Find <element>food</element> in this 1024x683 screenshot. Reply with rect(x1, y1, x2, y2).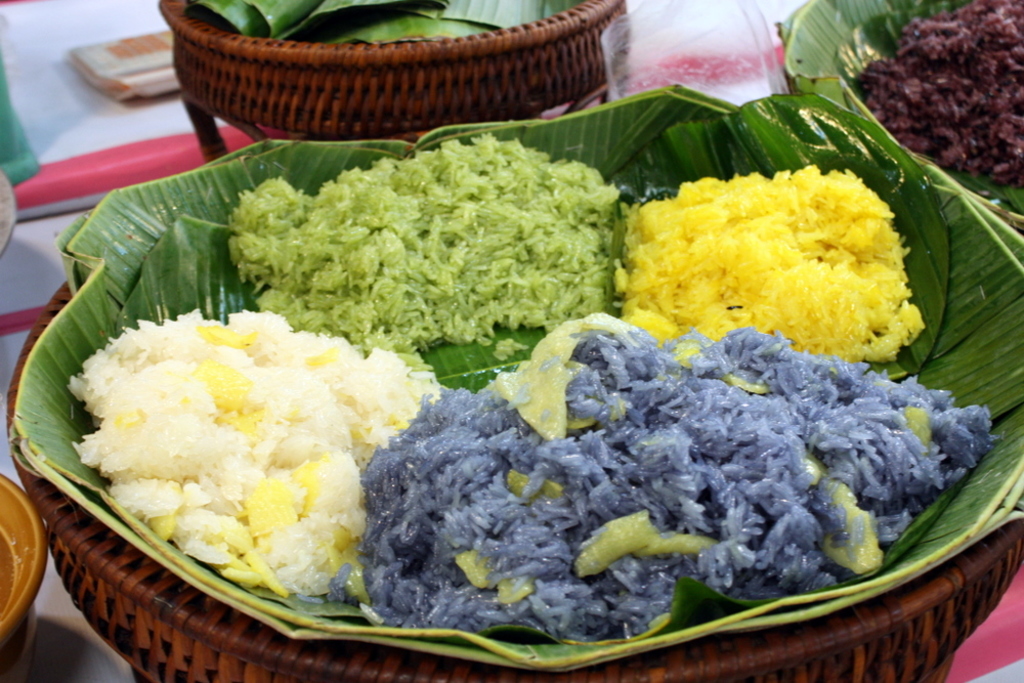
rect(221, 131, 627, 369).
